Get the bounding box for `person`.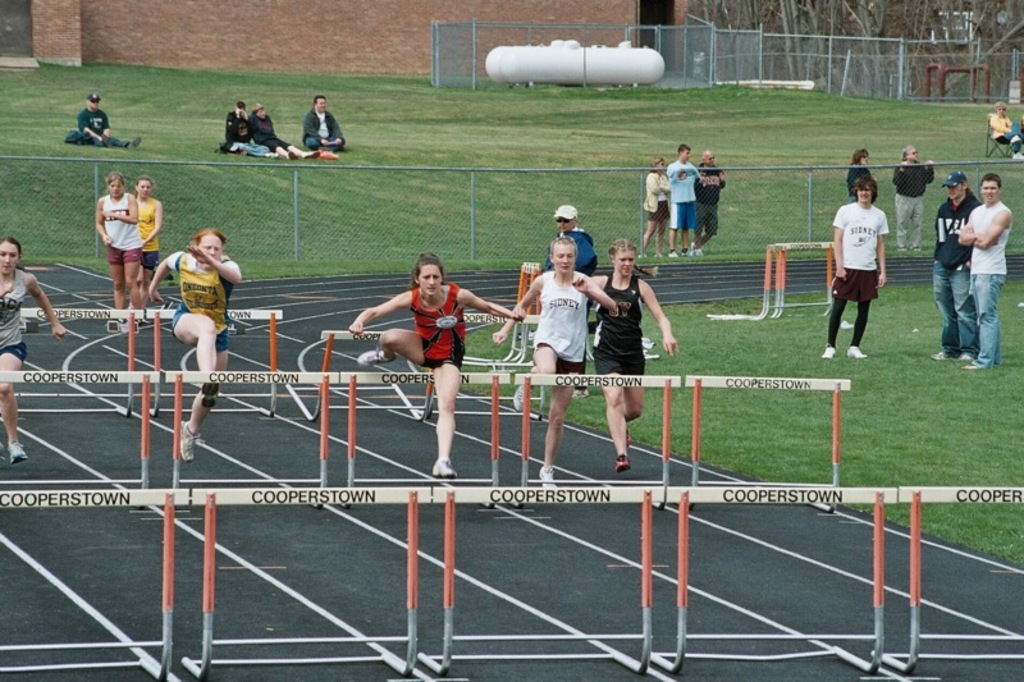
694,151,723,251.
